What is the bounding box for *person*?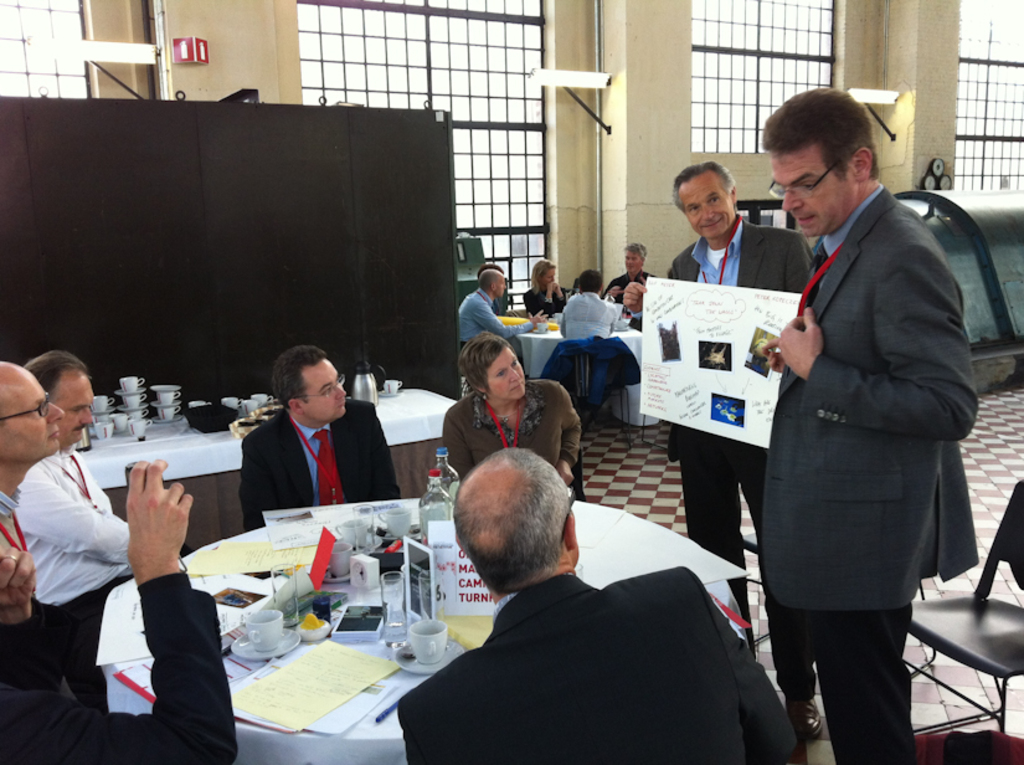
(left=624, top=160, right=820, bottom=741).
